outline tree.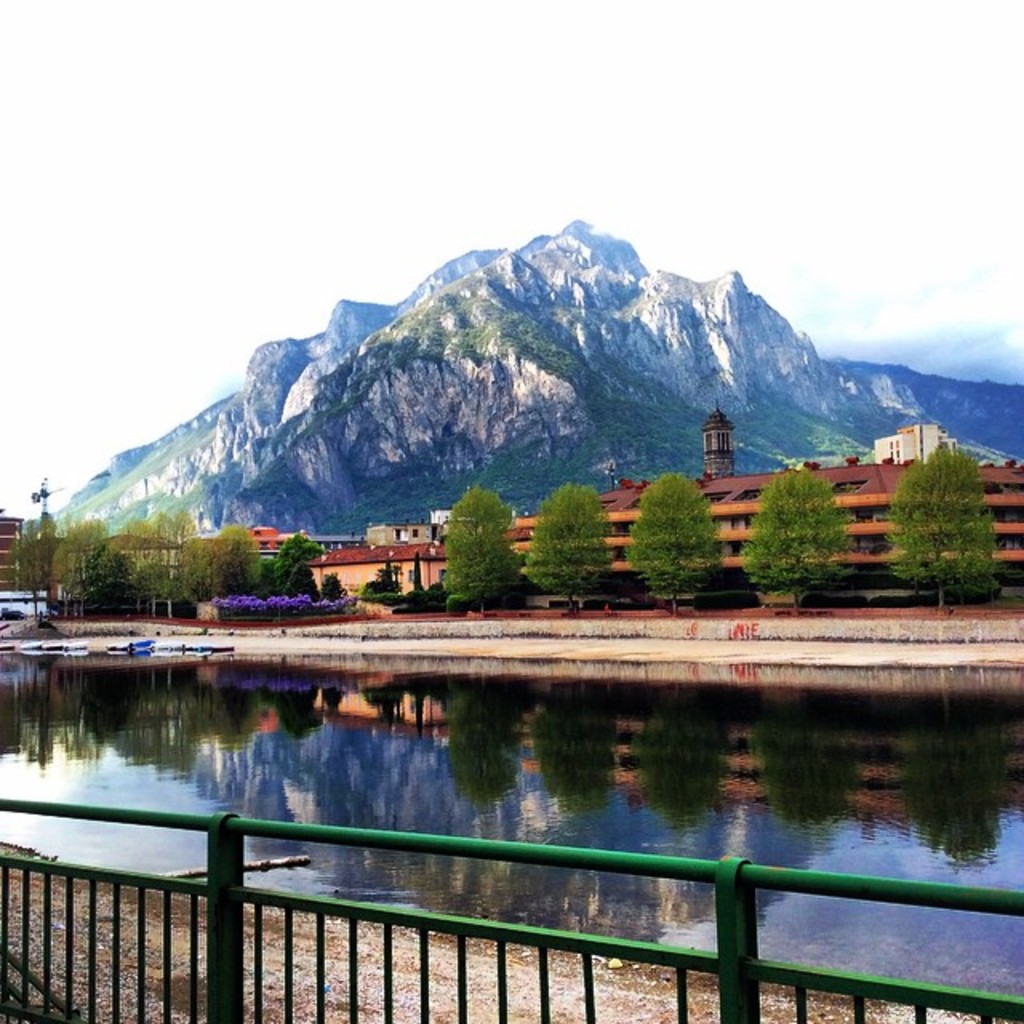
Outline: region(440, 470, 539, 613).
